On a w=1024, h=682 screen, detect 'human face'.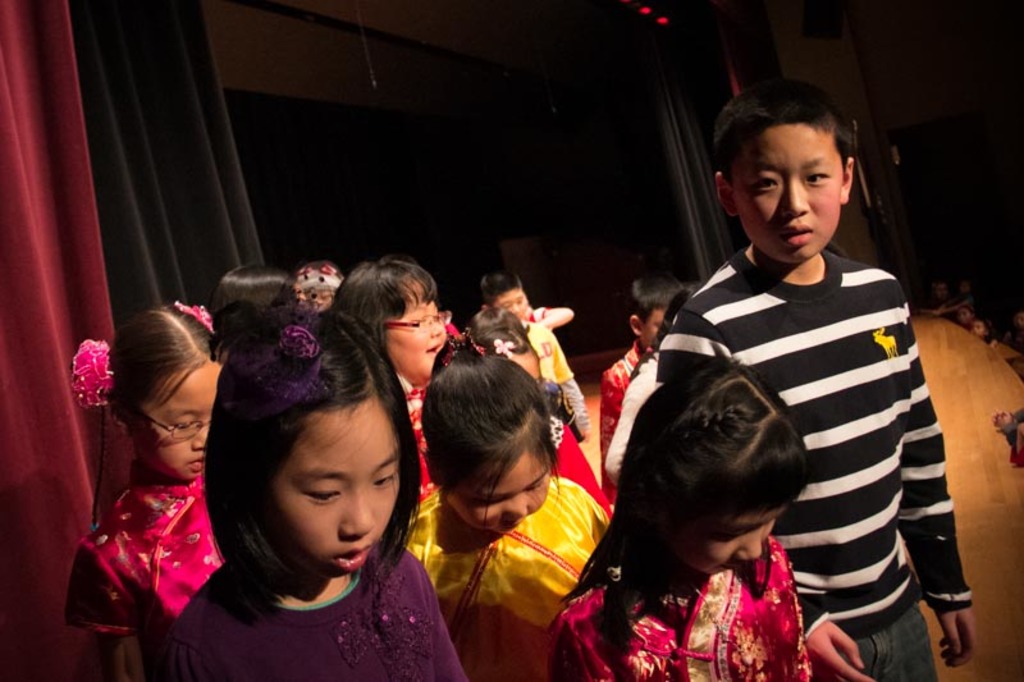
left=275, top=392, right=401, bottom=577.
